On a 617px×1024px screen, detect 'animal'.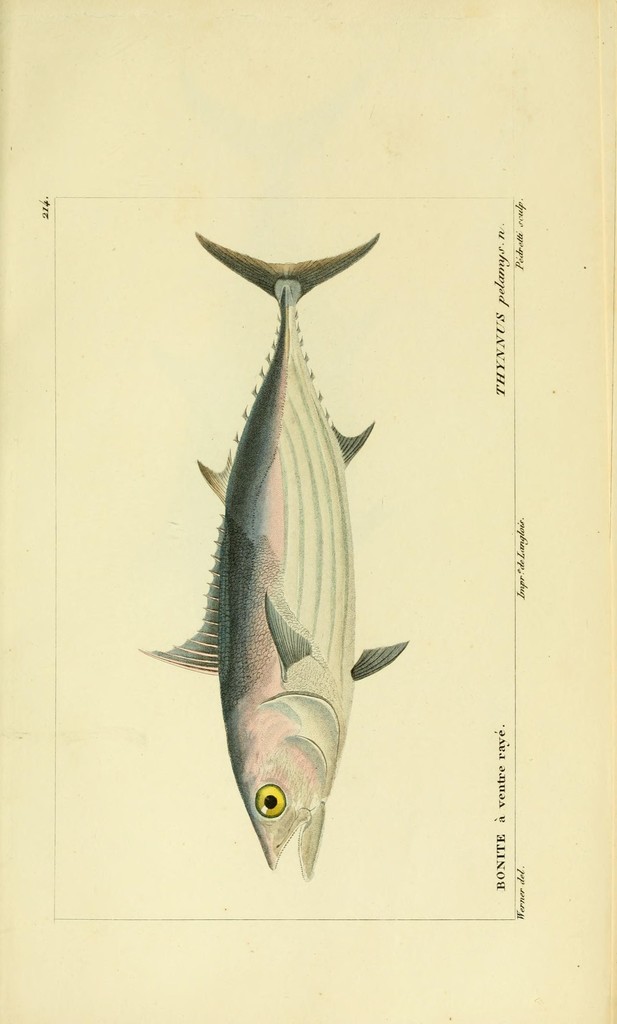
bbox(136, 232, 413, 879).
